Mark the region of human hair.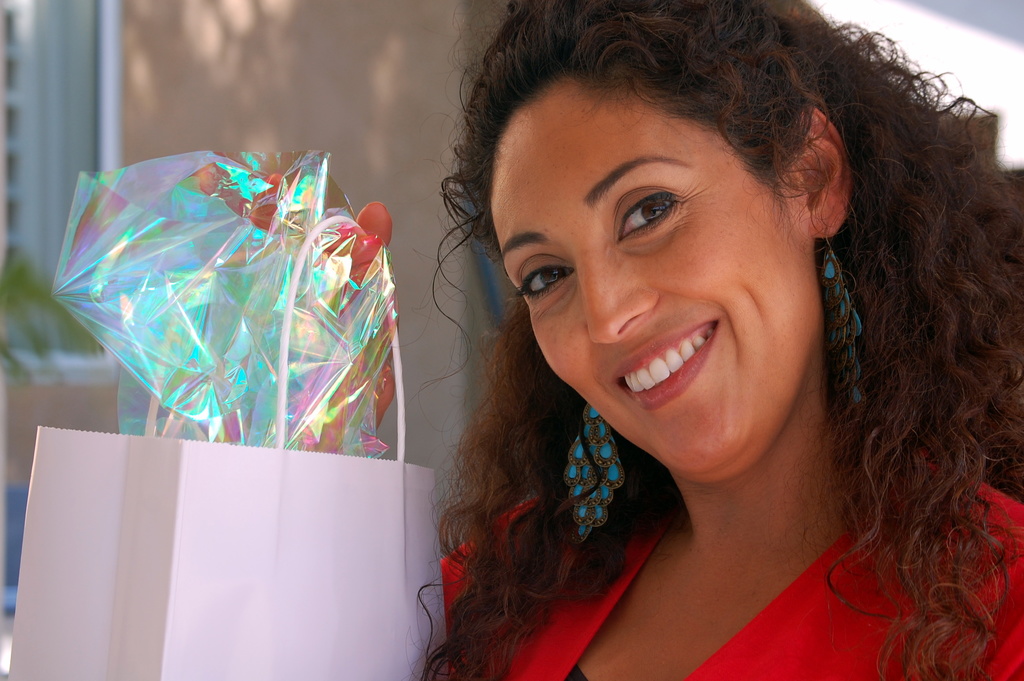
Region: bbox=[437, 24, 998, 626].
